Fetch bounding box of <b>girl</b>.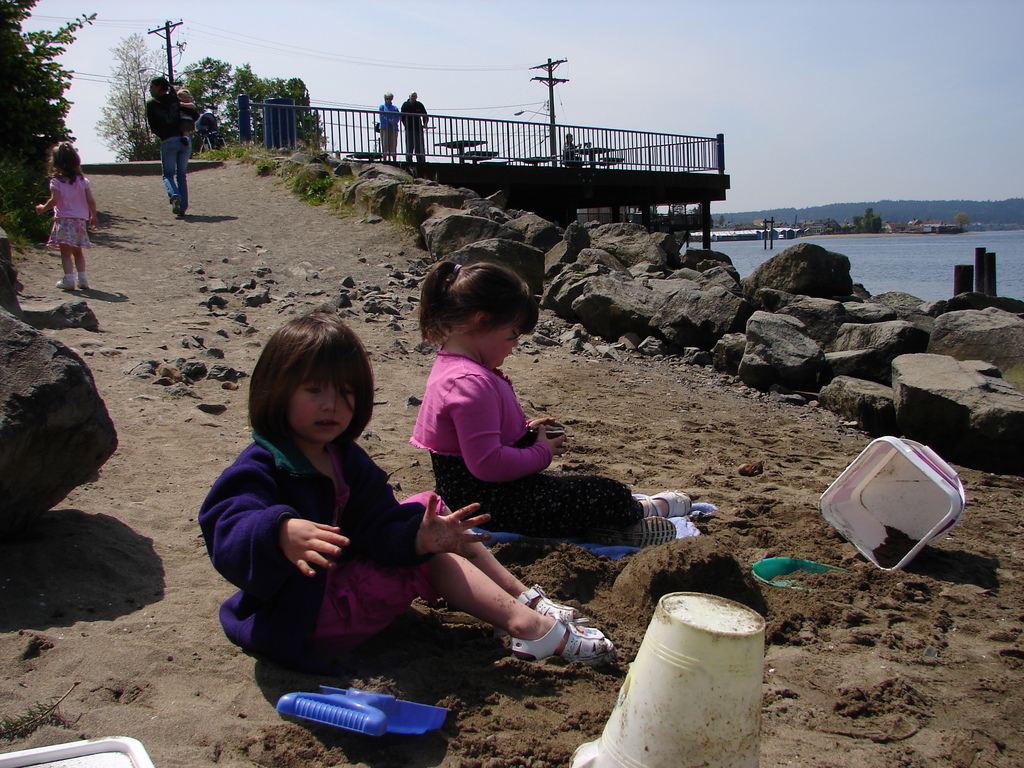
Bbox: 20 134 107 309.
